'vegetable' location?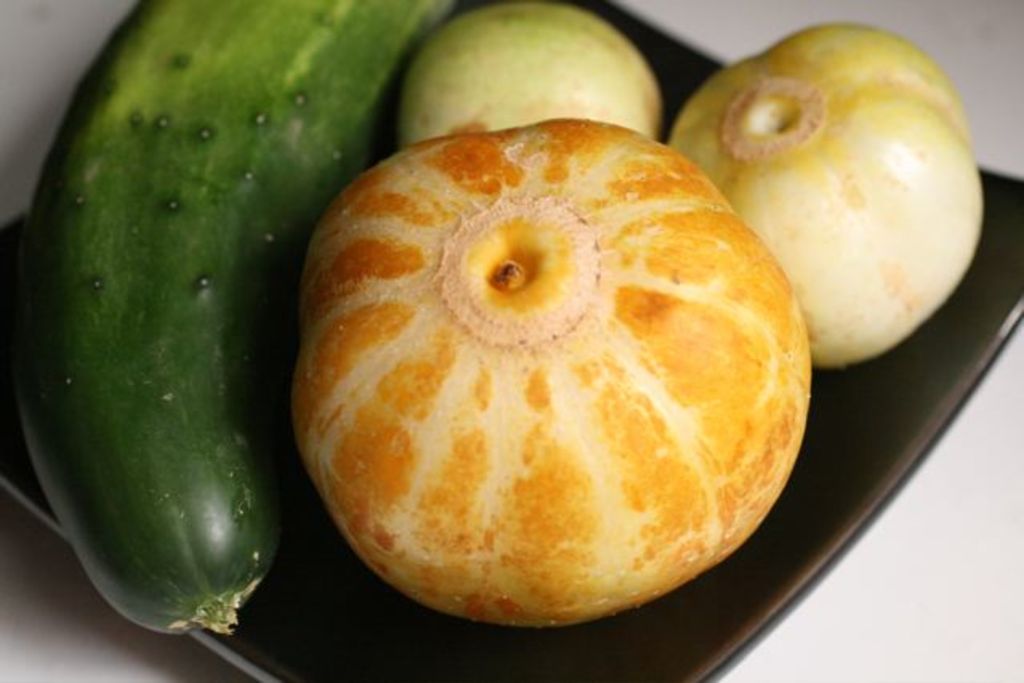
(8, 0, 462, 633)
